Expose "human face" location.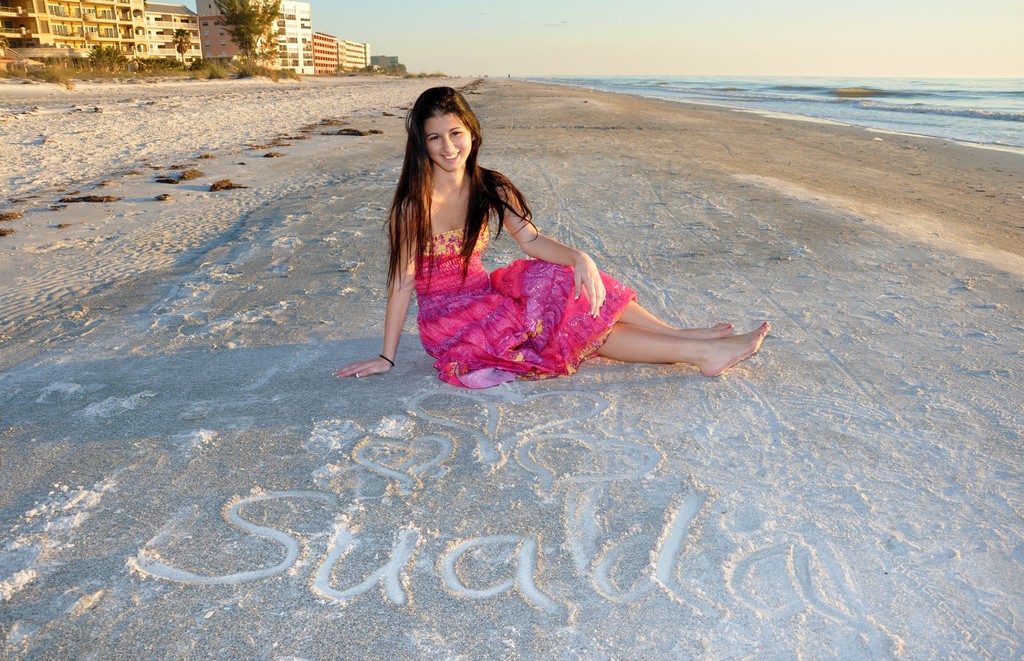
Exposed at bbox(426, 112, 473, 173).
